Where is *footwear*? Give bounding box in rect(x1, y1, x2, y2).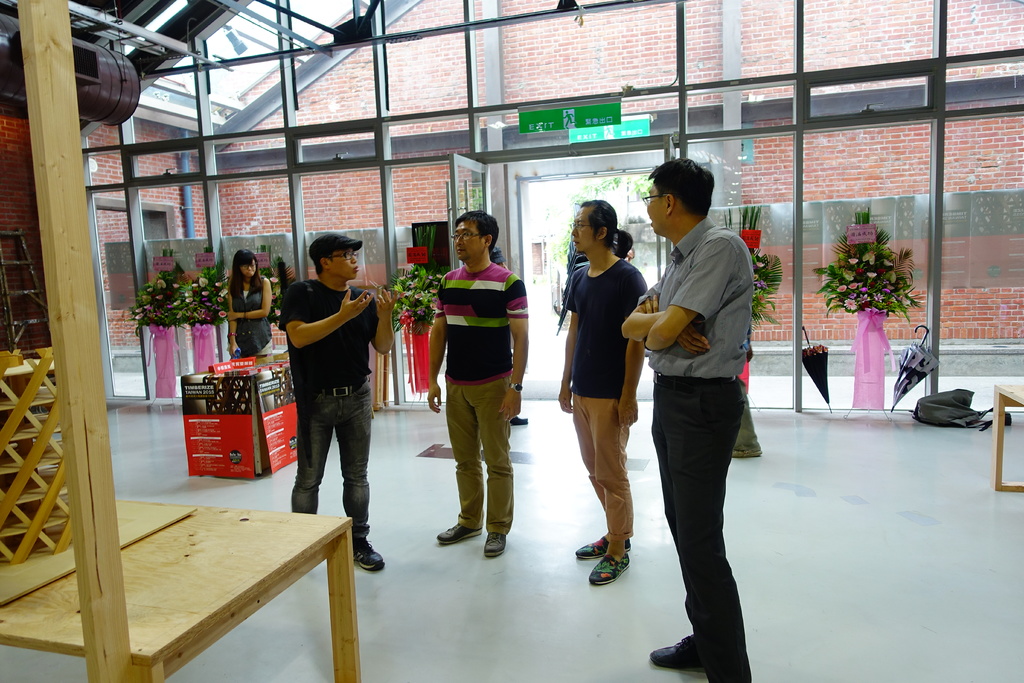
rect(439, 522, 481, 542).
